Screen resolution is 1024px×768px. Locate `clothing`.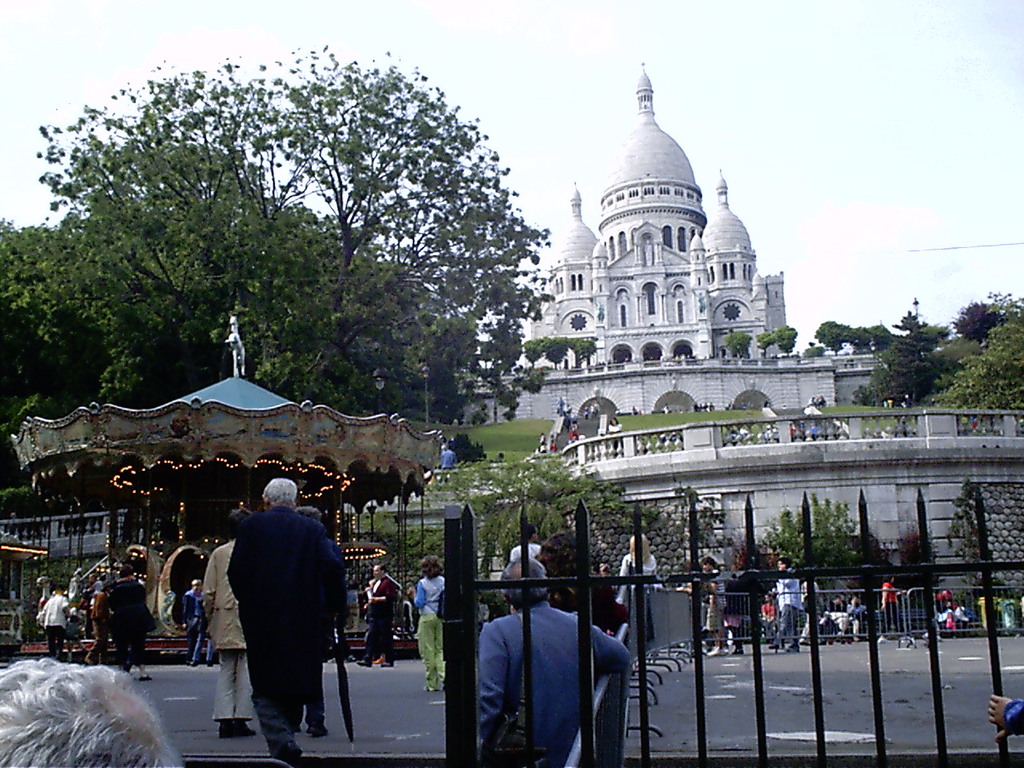
bbox=(119, 582, 143, 650).
